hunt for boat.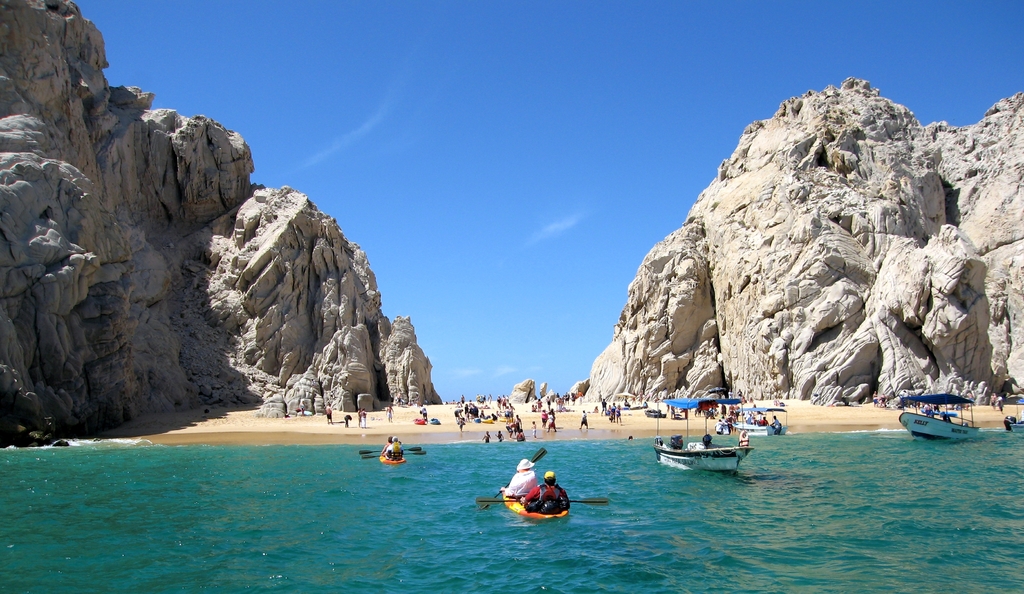
Hunted down at 501:485:572:521.
